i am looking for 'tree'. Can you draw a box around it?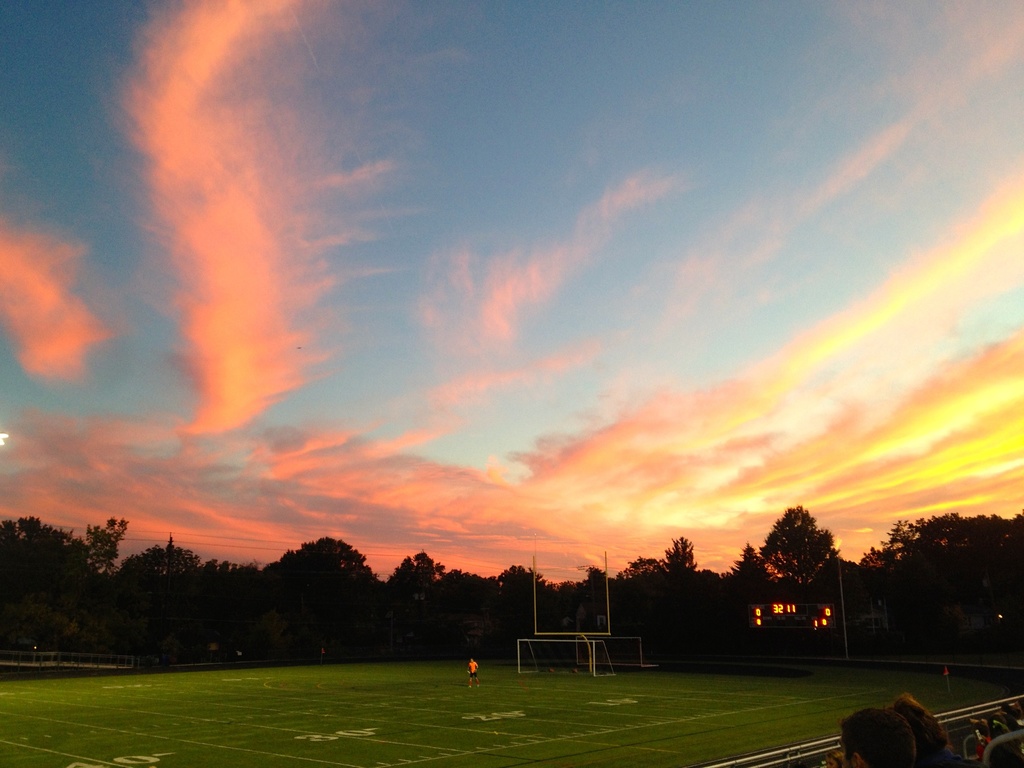
Sure, the bounding box is [860, 502, 1023, 563].
